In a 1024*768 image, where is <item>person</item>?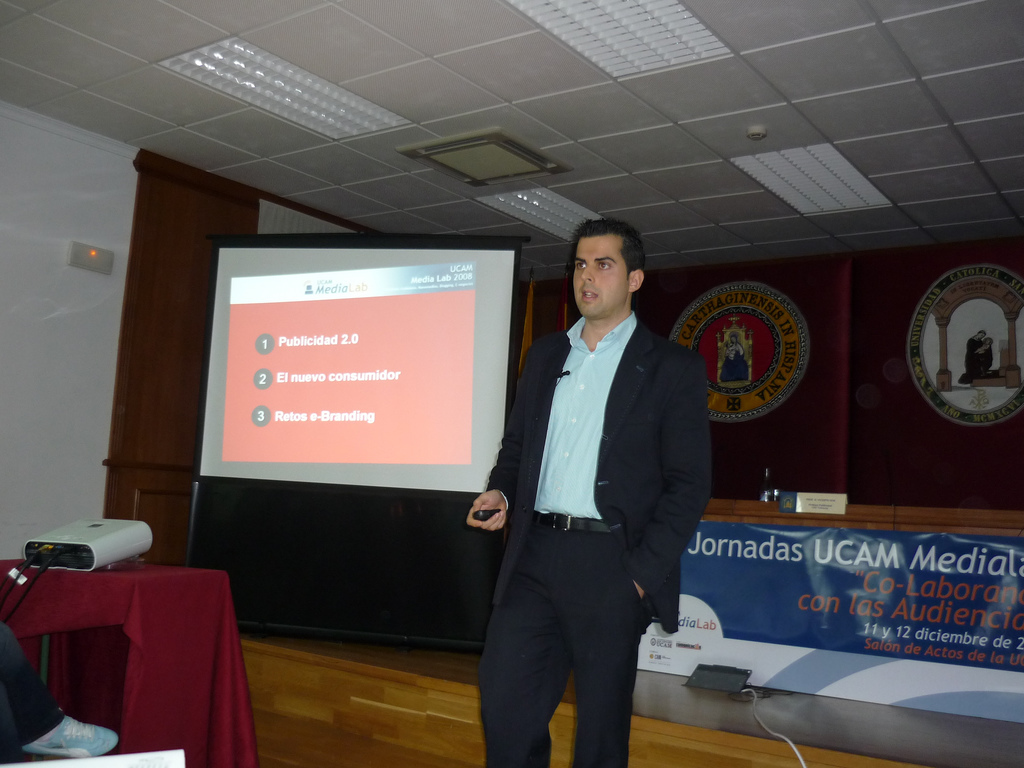
<box>468,221,717,767</box>.
